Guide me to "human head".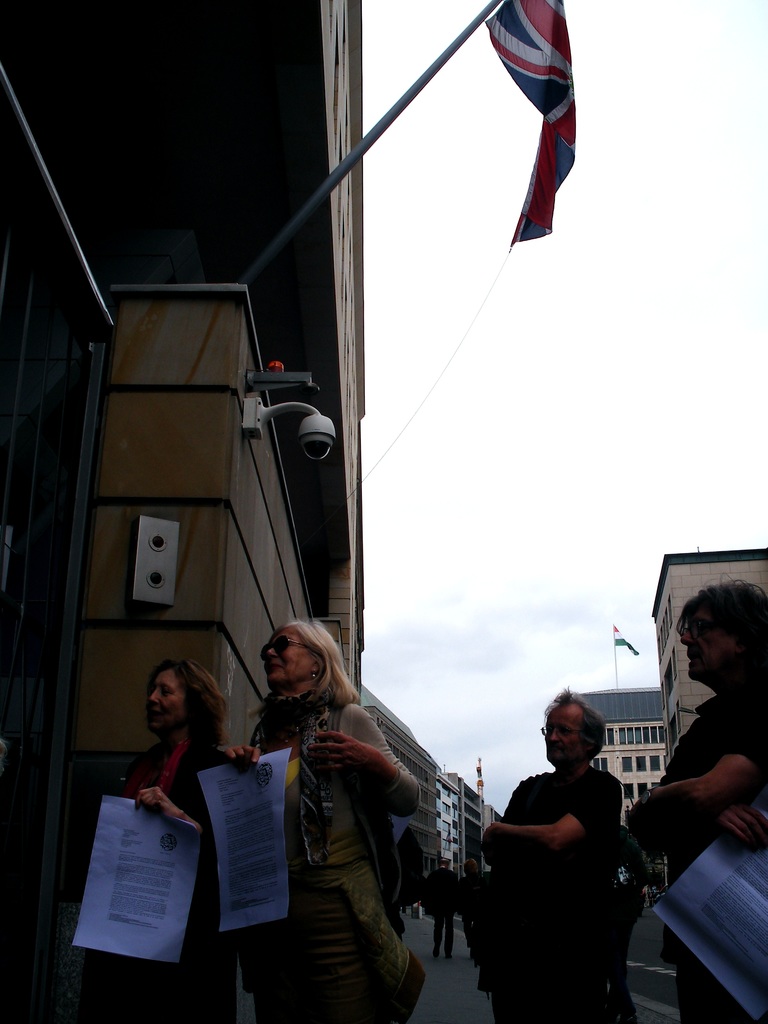
Guidance: x1=438, y1=858, x2=450, y2=868.
